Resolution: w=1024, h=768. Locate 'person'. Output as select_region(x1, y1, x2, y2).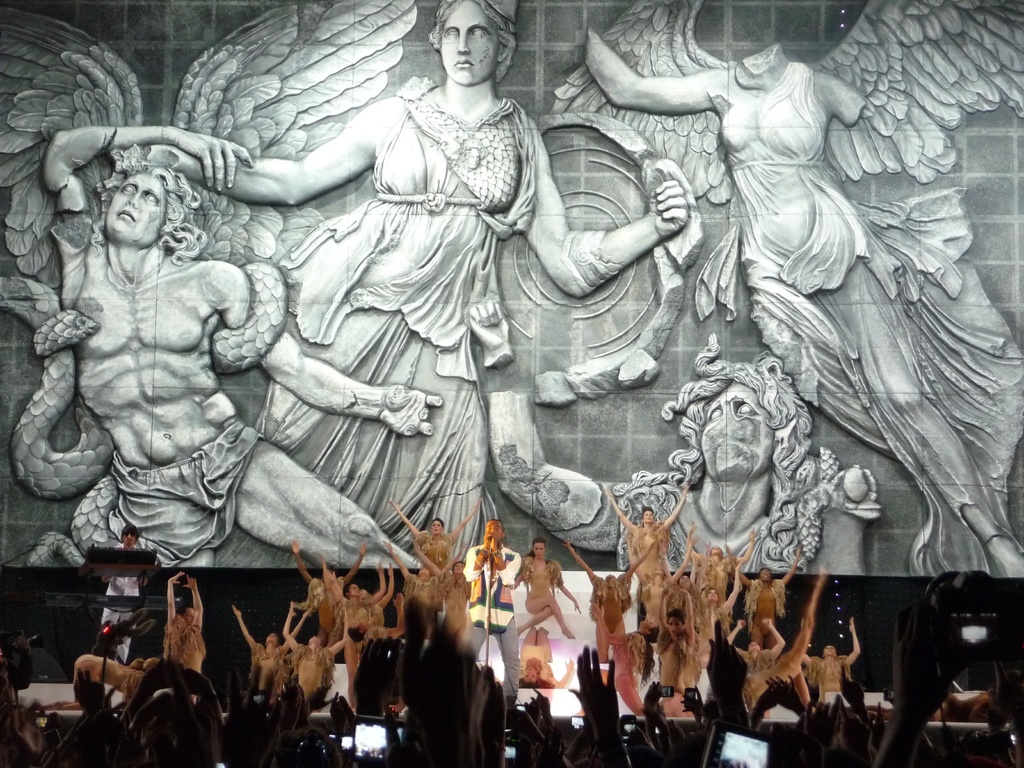
select_region(283, 536, 370, 642).
